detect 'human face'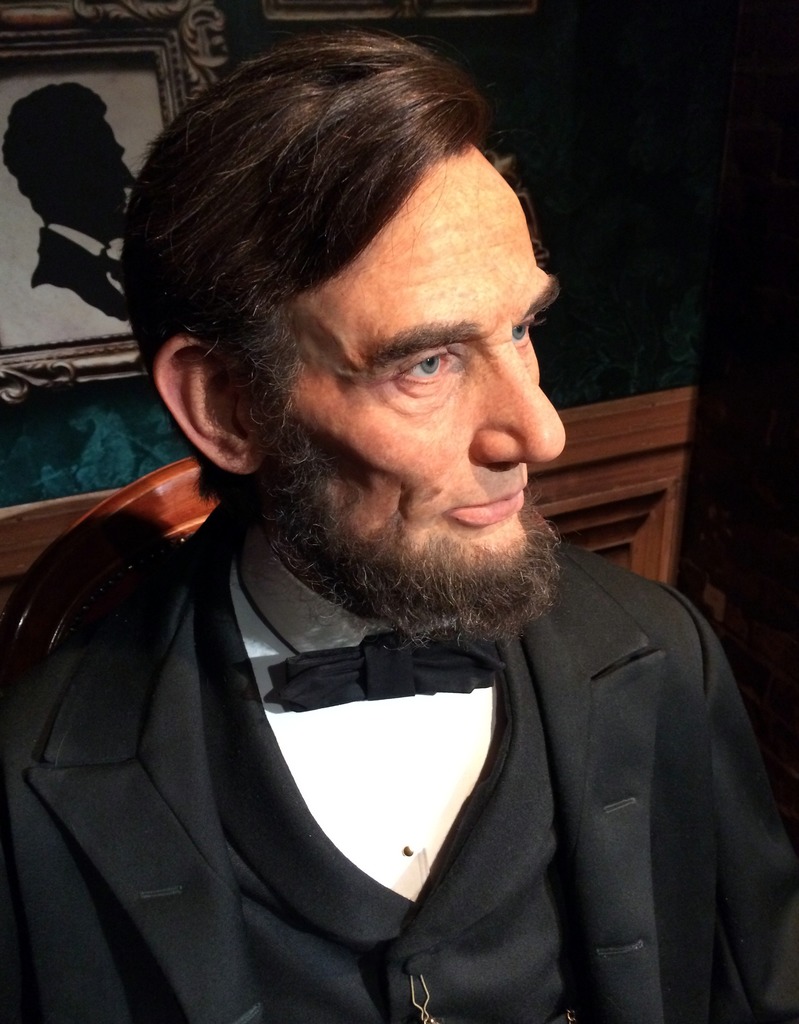
(65,116,134,234)
